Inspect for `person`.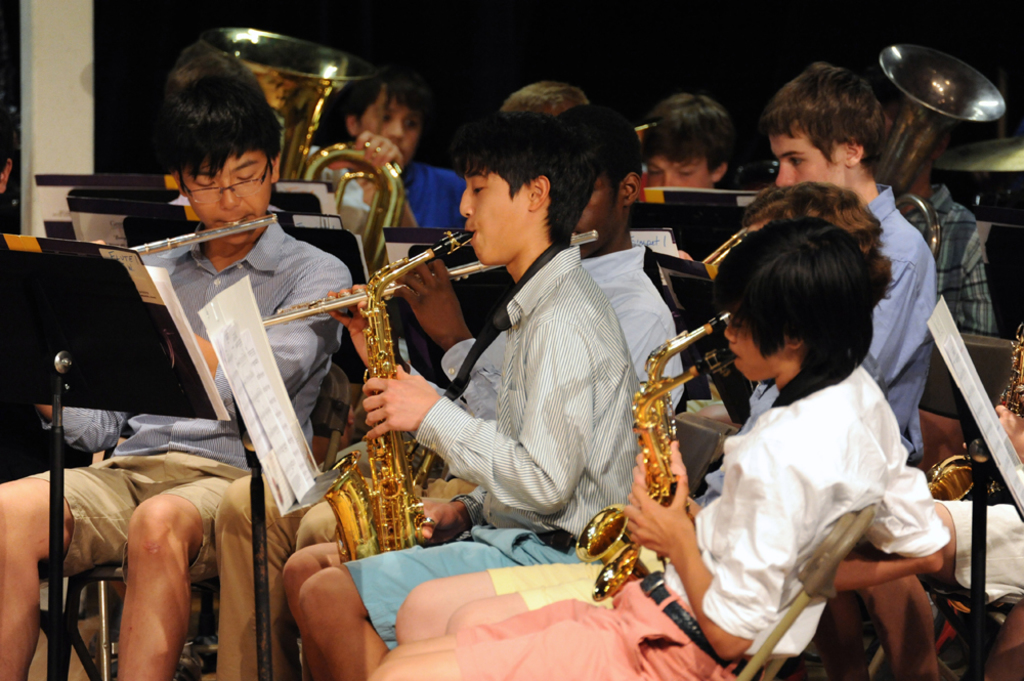
Inspection: bbox=[380, 201, 933, 680].
